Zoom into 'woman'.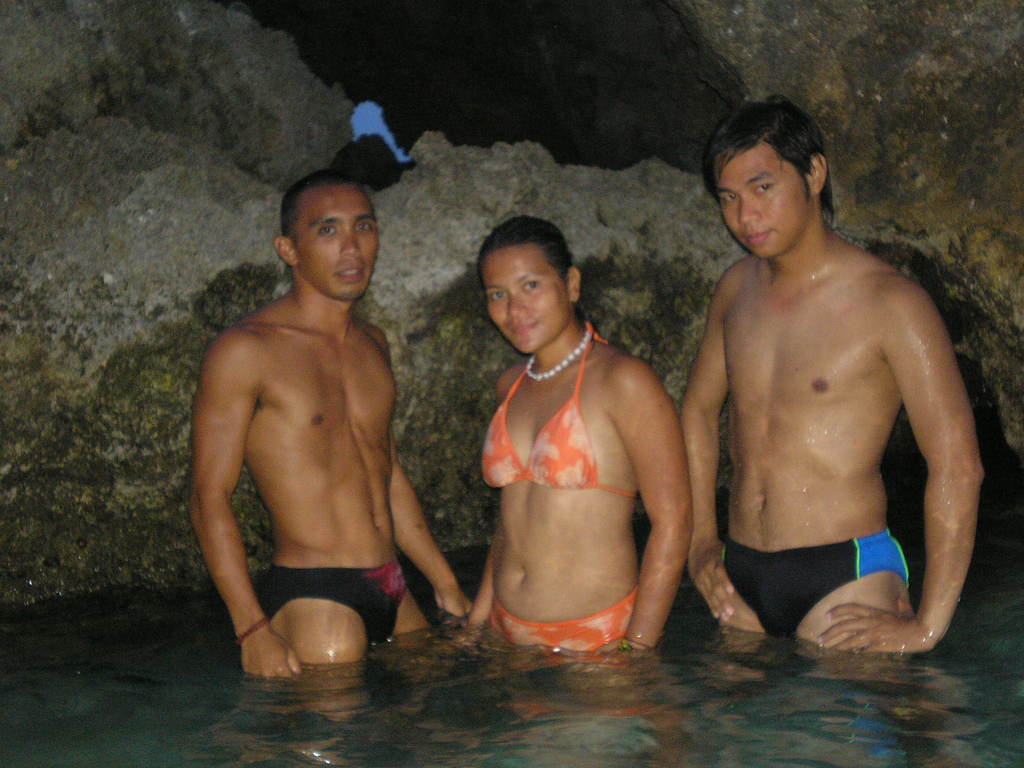
Zoom target: (left=452, top=205, right=697, bottom=662).
